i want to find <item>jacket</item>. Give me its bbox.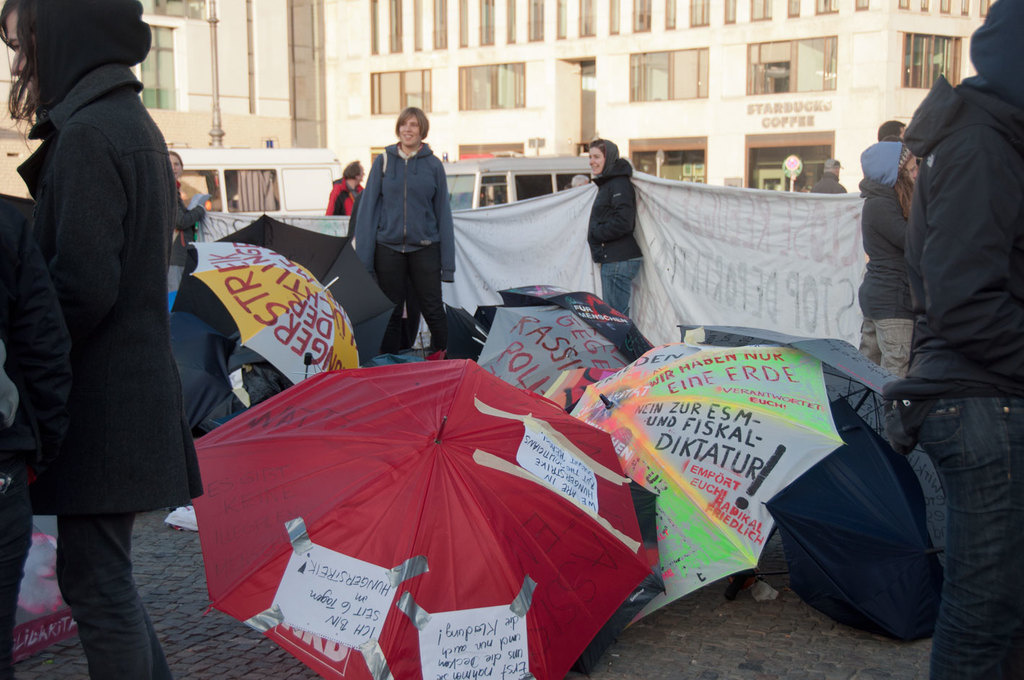
detection(324, 173, 369, 221).
